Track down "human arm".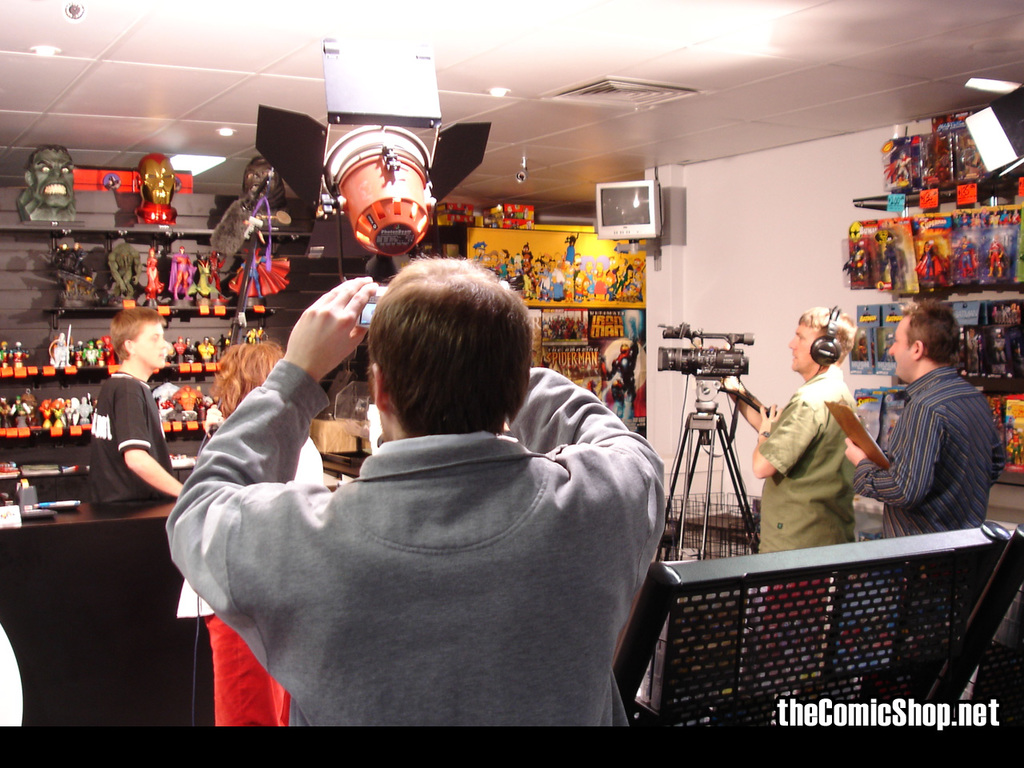
Tracked to 714, 369, 779, 434.
